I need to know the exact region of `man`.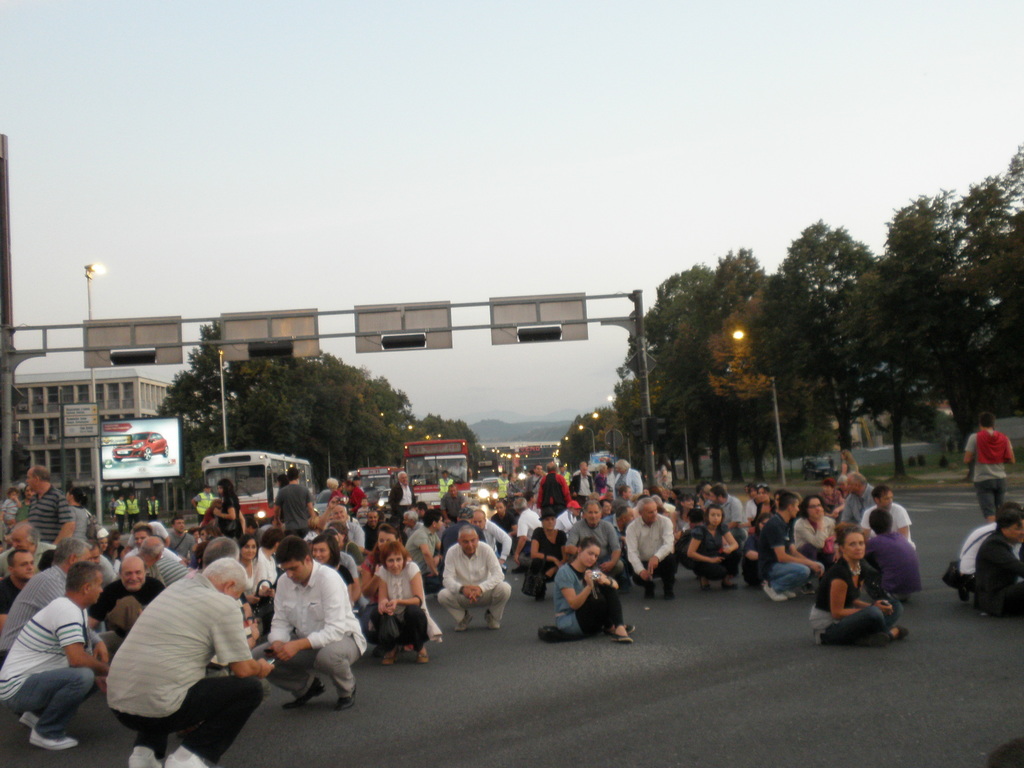
Region: left=962, top=412, right=1014, bottom=514.
